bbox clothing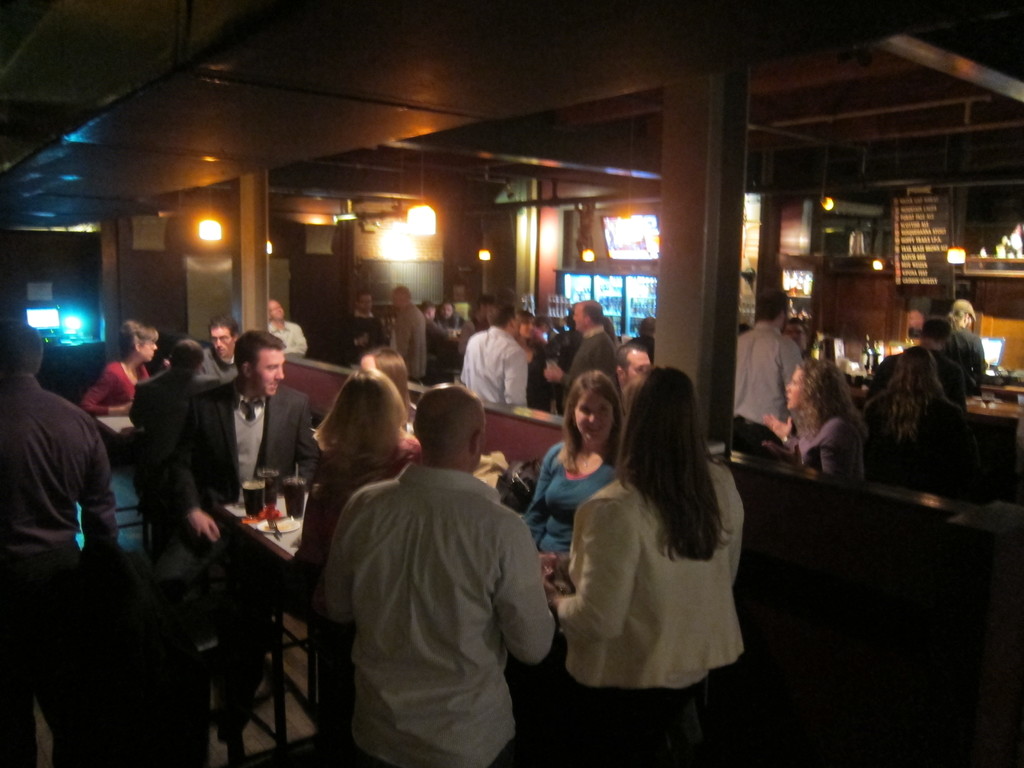
rect(0, 369, 117, 767)
